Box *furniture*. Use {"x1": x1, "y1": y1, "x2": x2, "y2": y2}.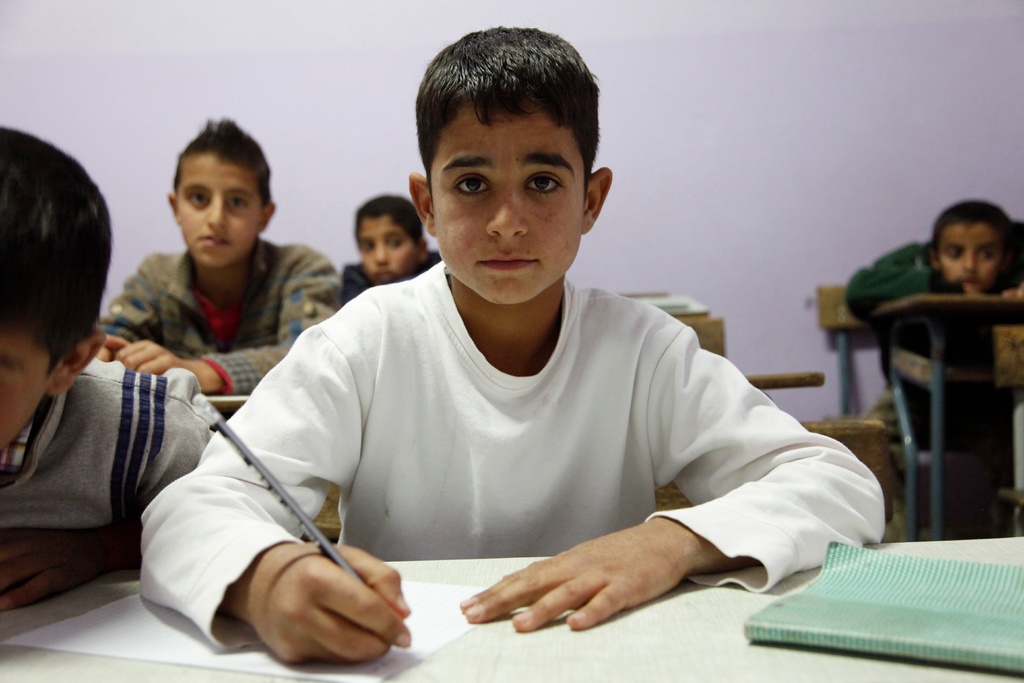
{"x1": 611, "y1": 285, "x2": 728, "y2": 358}.
